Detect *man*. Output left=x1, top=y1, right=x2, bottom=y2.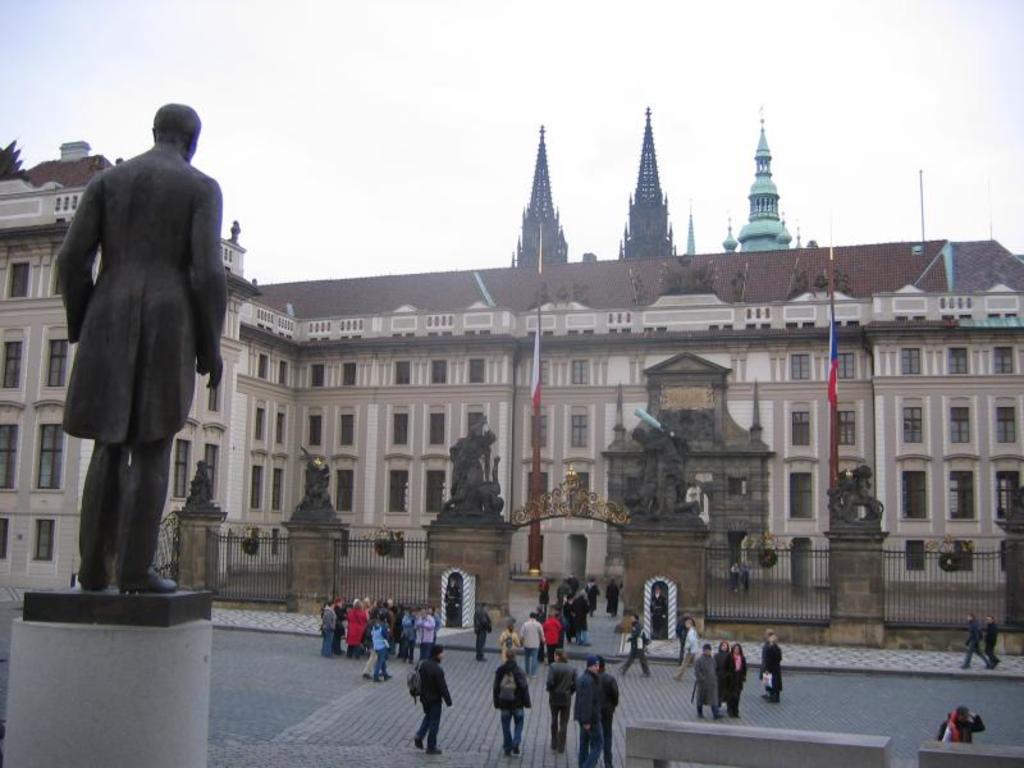
left=596, top=655, right=622, bottom=767.
